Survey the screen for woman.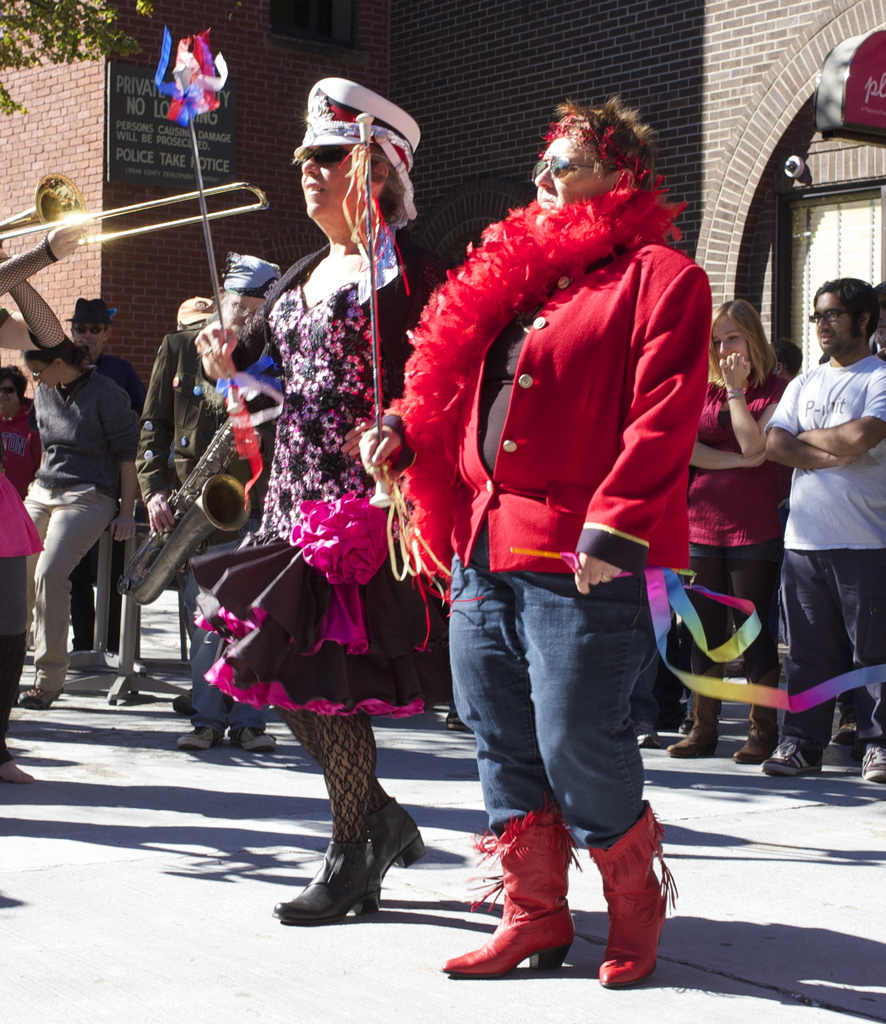
Survey found: crop(195, 70, 437, 947).
